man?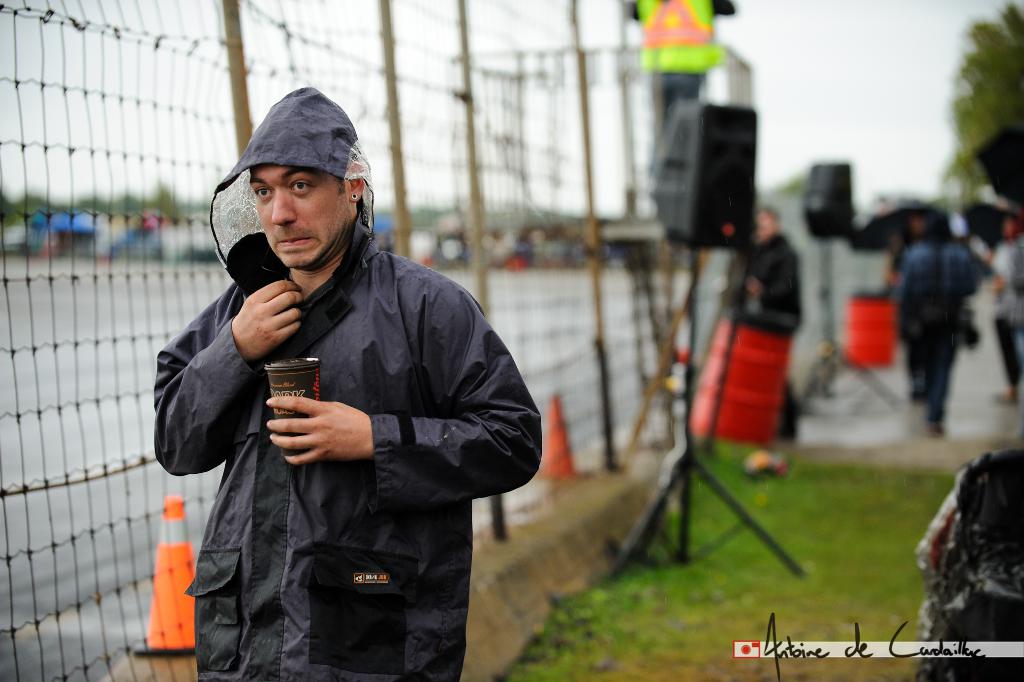
(left=724, top=199, right=802, bottom=441)
